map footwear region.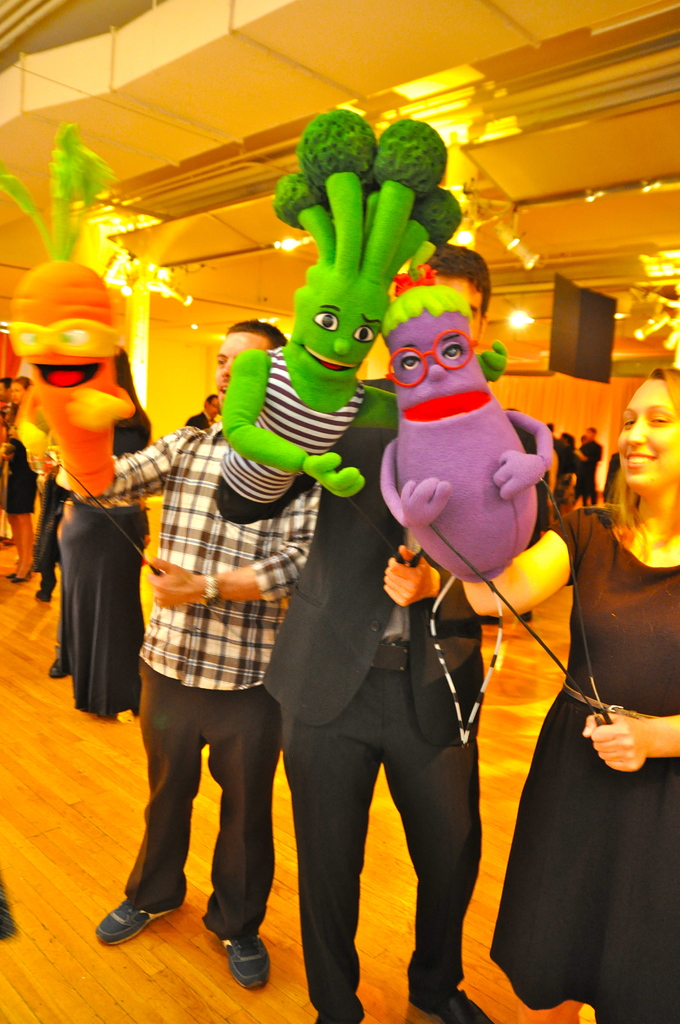
Mapped to (x1=8, y1=560, x2=45, y2=588).
